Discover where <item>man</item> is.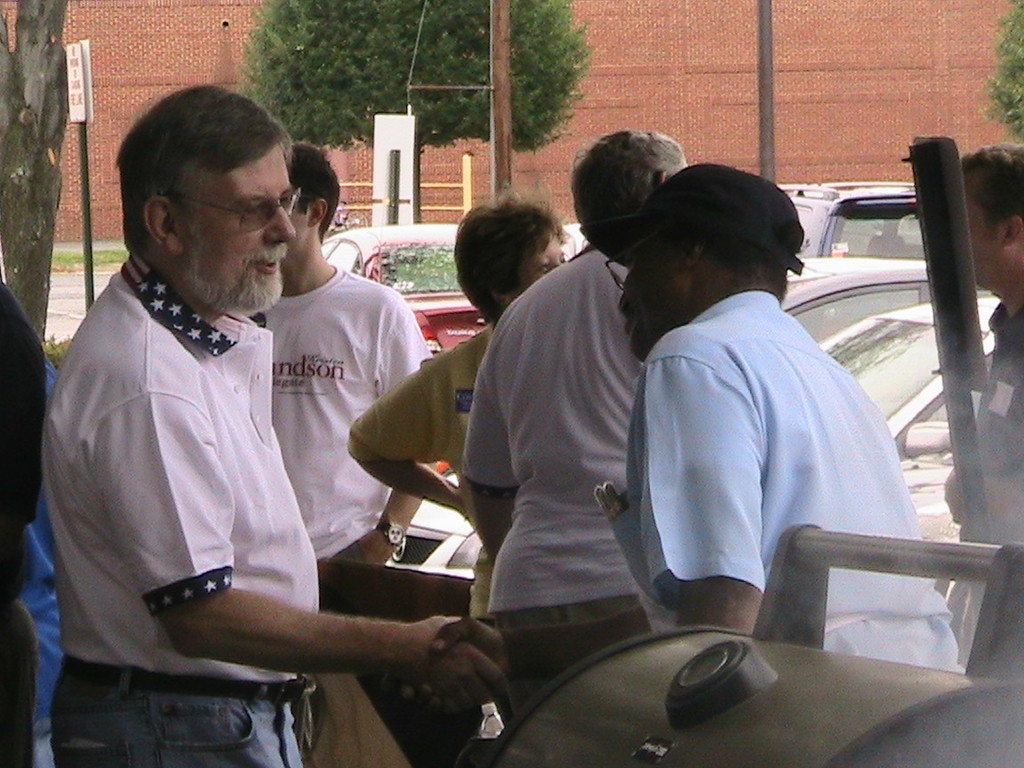
Discovered at [572,153,970,676].
